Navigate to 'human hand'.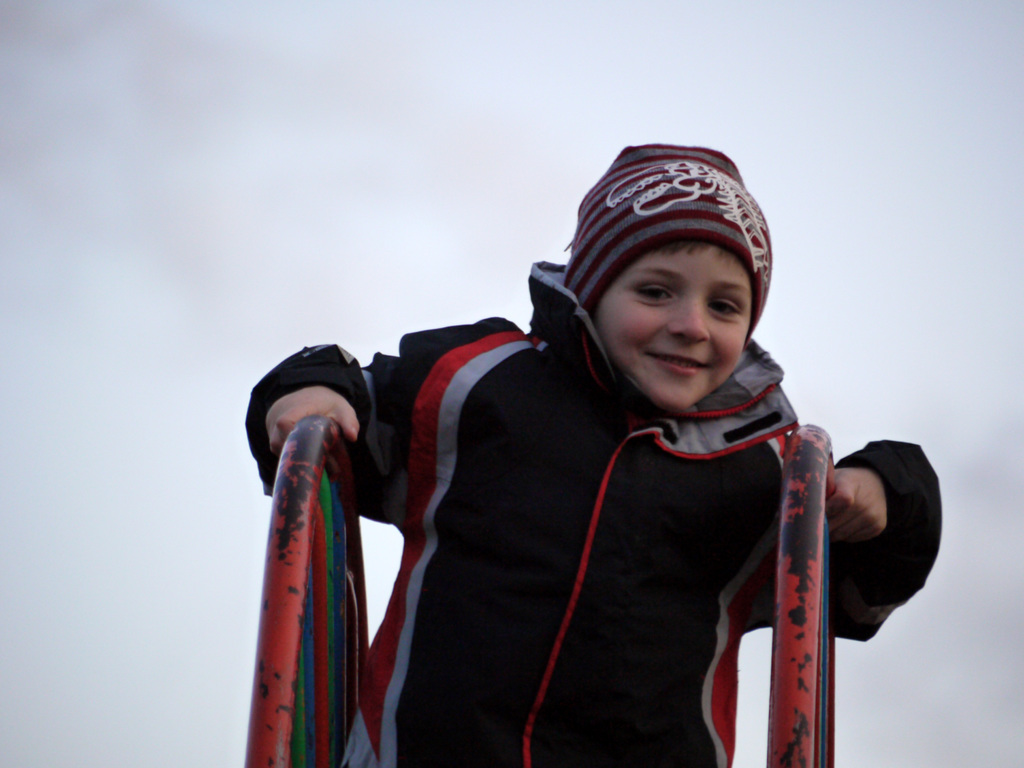
Navigation target: [265,375,358,443].
